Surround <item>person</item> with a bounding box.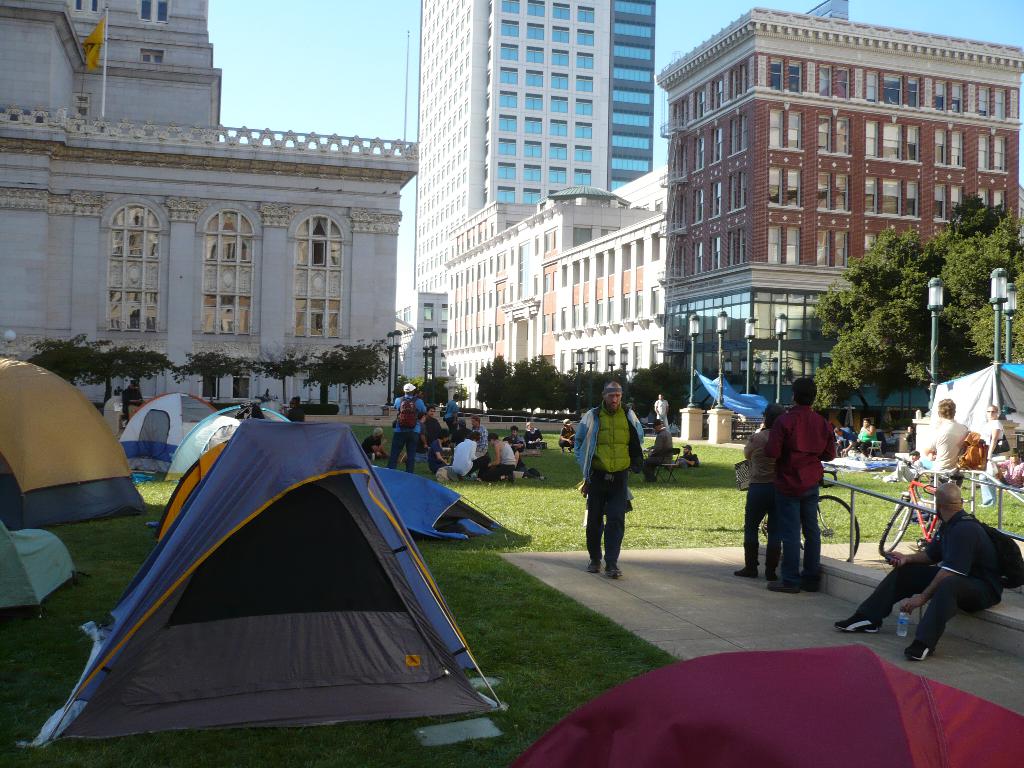
BBox(388, 383, 425, 475).
